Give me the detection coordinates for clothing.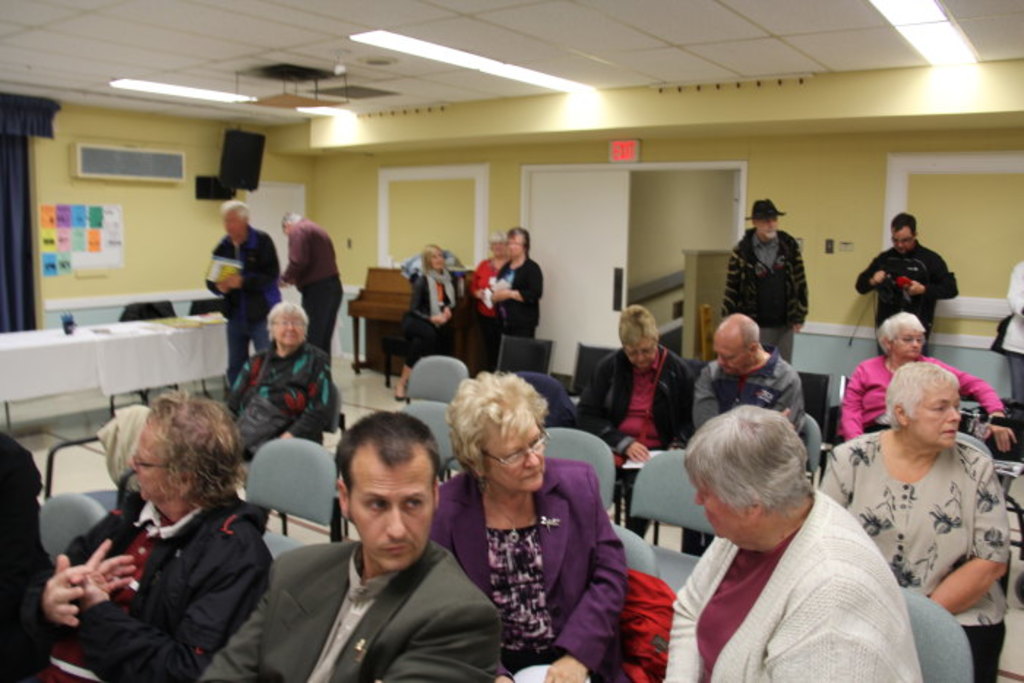
(left=701, top=350, right=821, bottom=461).
